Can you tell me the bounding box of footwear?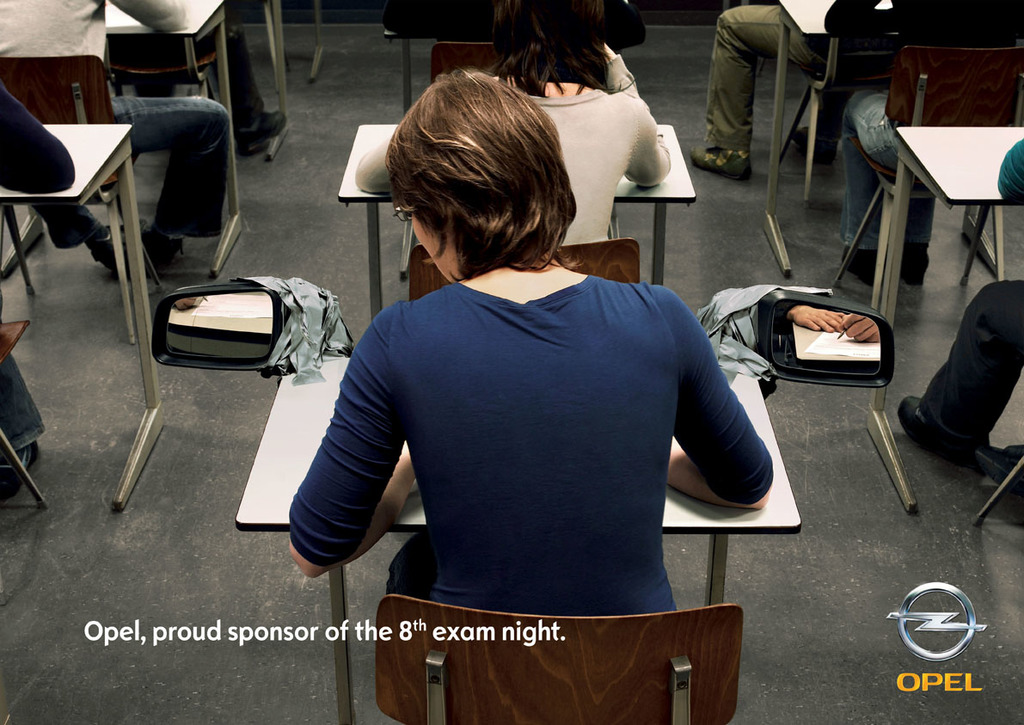
(0,428,28,494).
